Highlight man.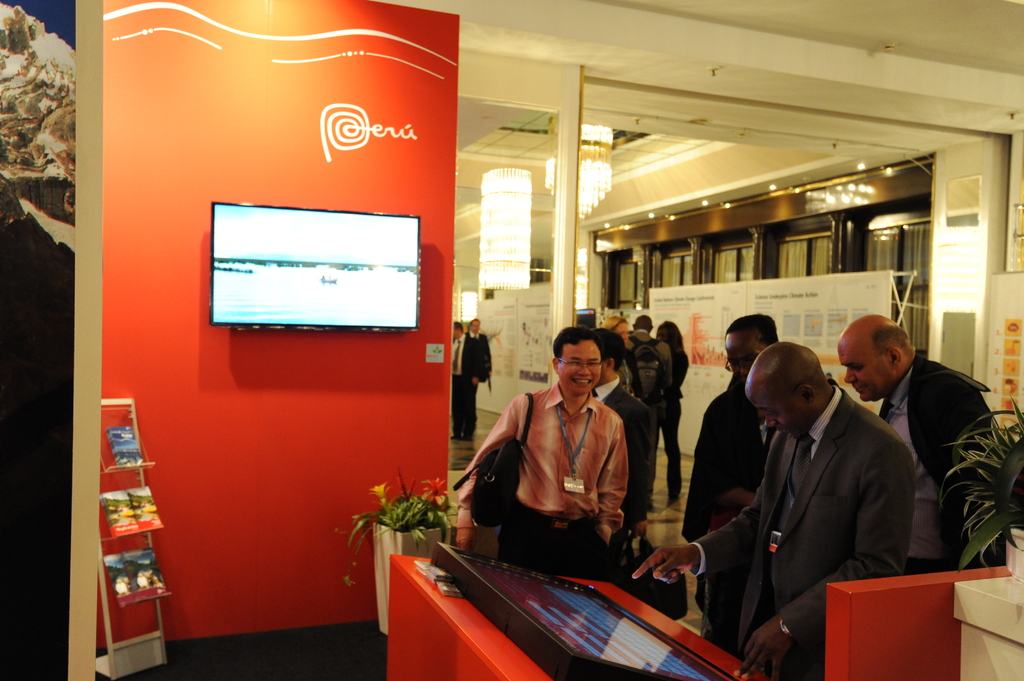
Highlighted region: crop(447, 320, 483, 441).
